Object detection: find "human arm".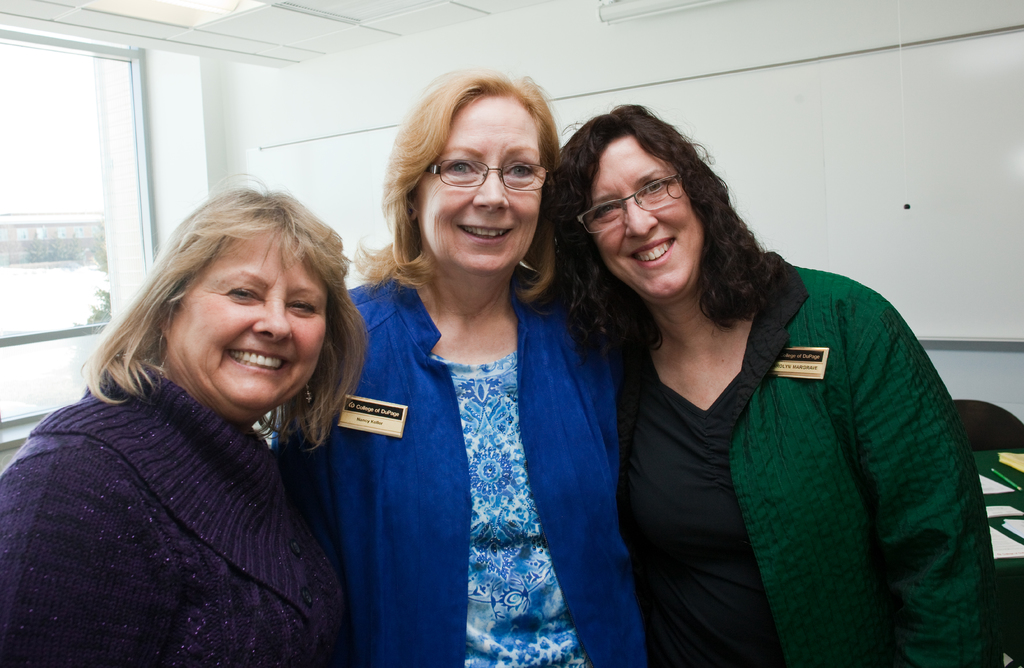
{"x1": 875, "y1": 302, "x2": 1003, "y2": 664}.
